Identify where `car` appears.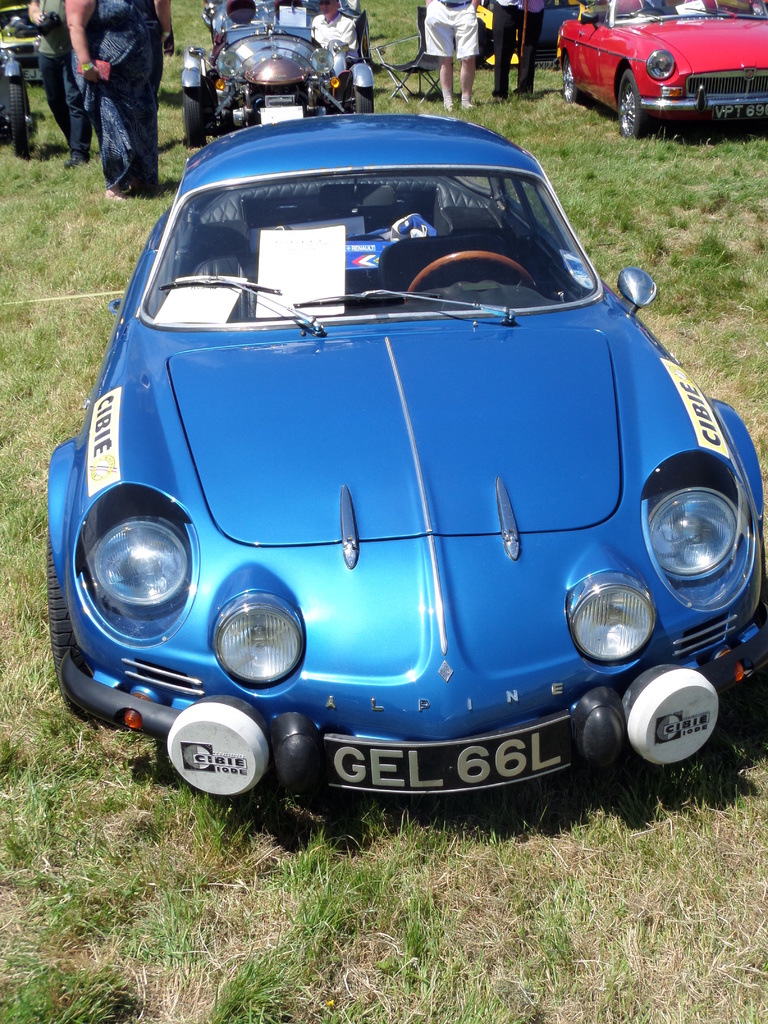
Appears at 41/87/749/820.
